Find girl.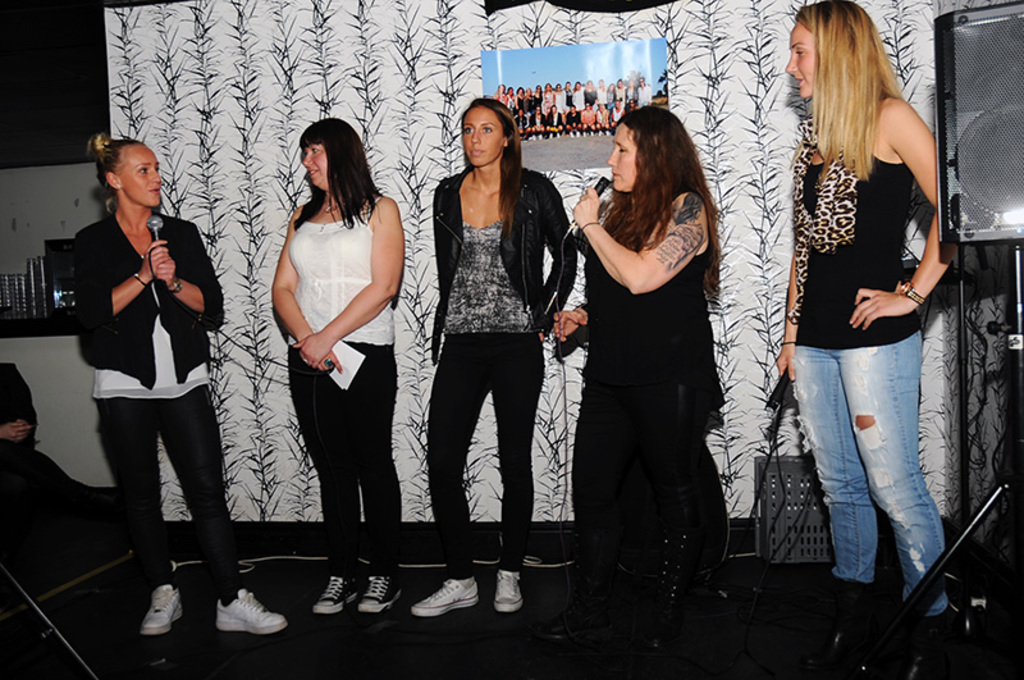
detection(72, 133, 291, 634).
